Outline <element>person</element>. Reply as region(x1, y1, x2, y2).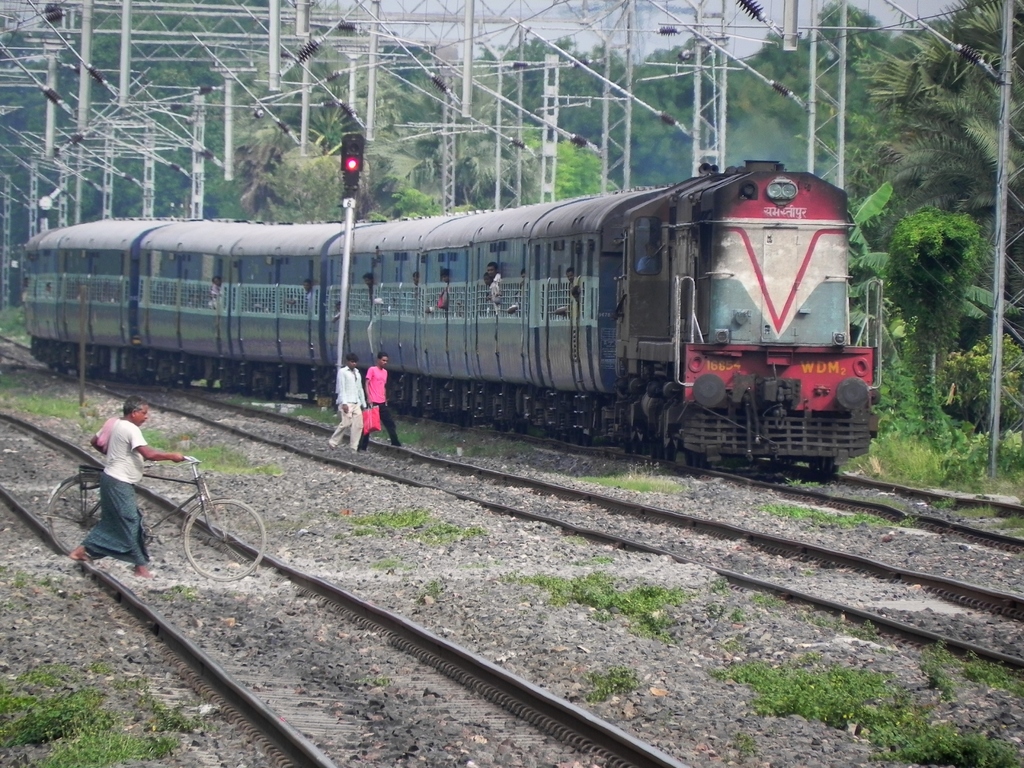
region(332, 355, 369, 461).
